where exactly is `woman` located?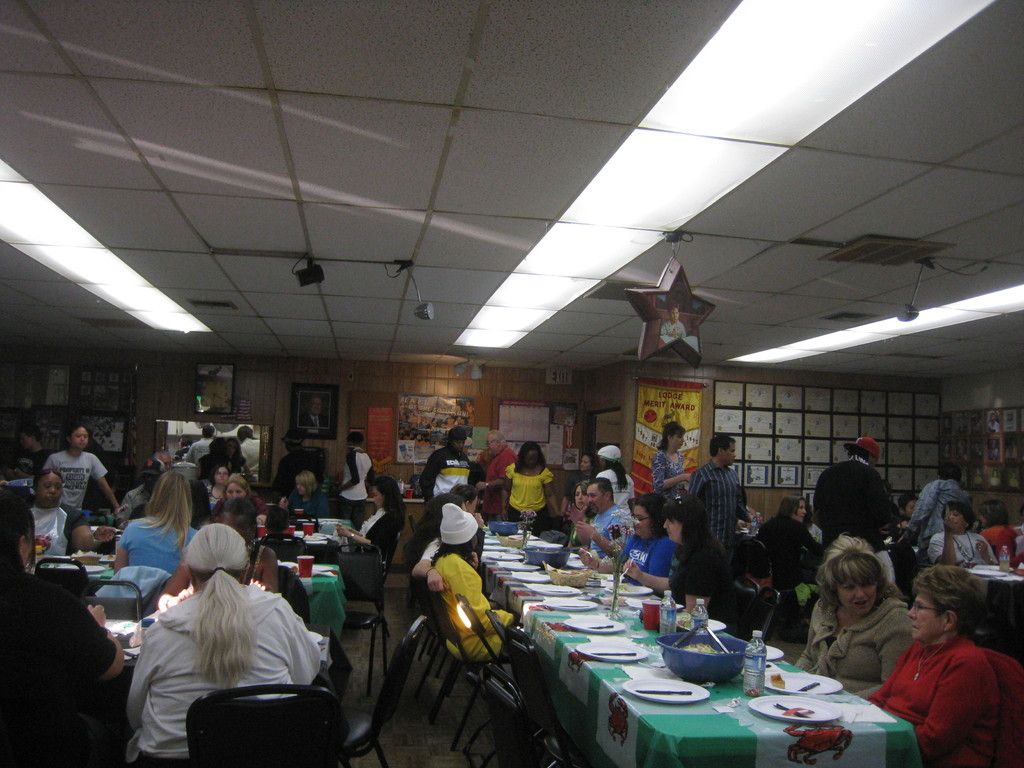
Its bounding box is <bbox>579, 495, 671, 588</bbox>.
